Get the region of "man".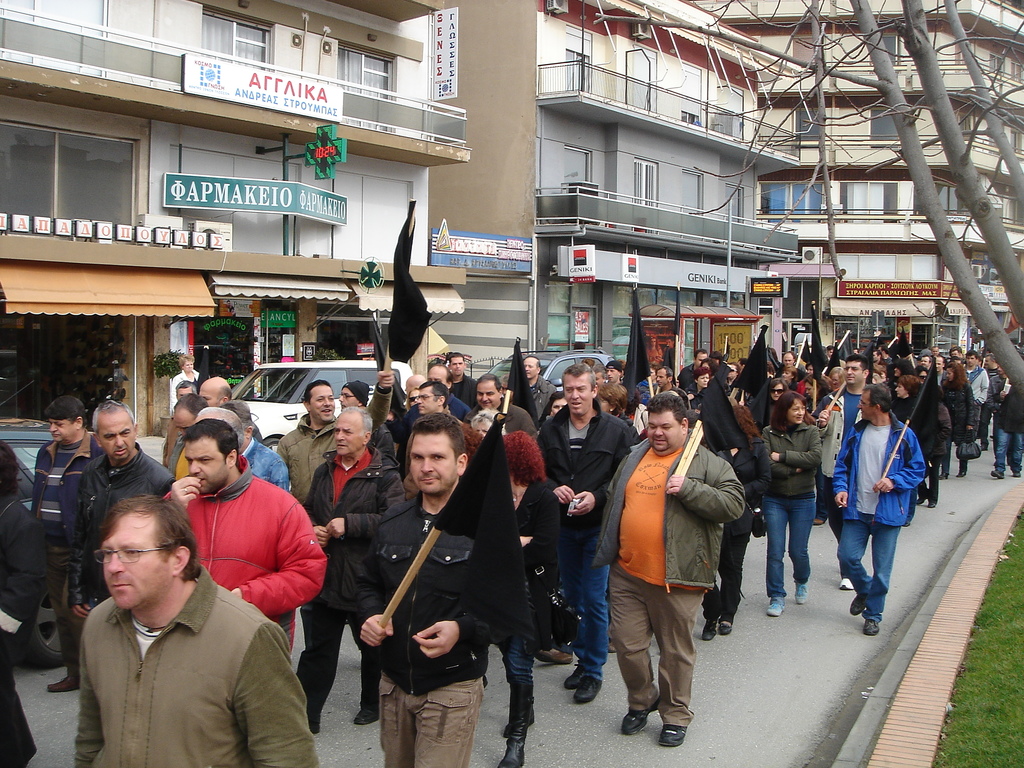
left=67, top=397, right=172, bottom=614.
